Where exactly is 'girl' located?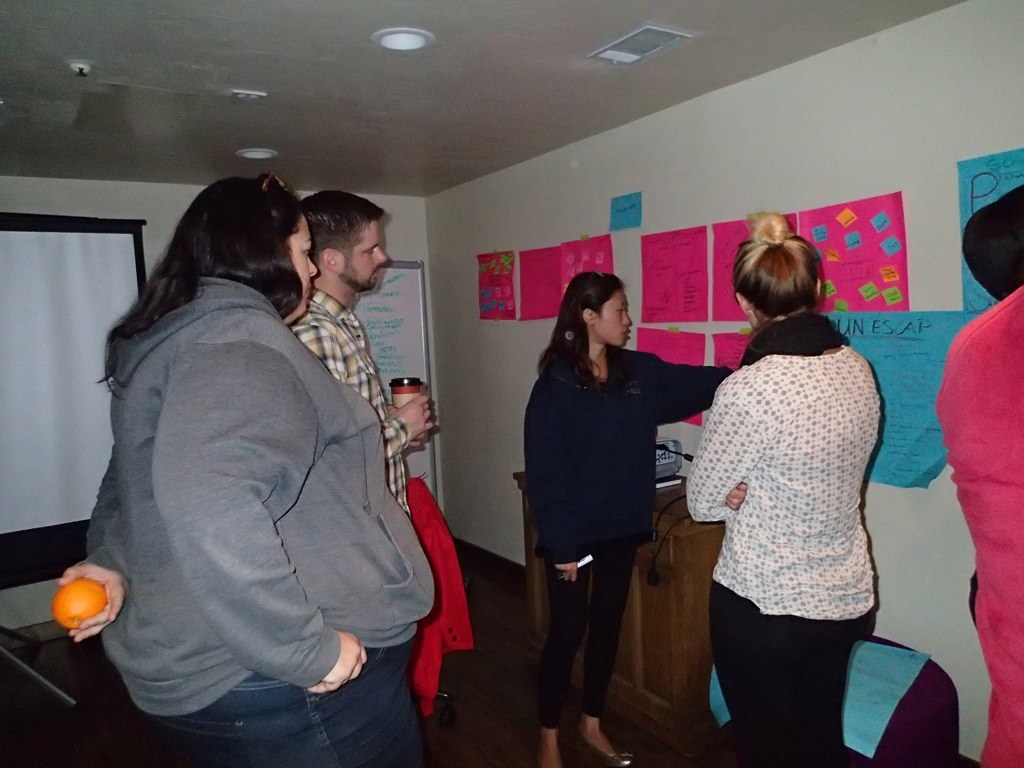
Its bounding box is region(525, 270, 732, 767).
